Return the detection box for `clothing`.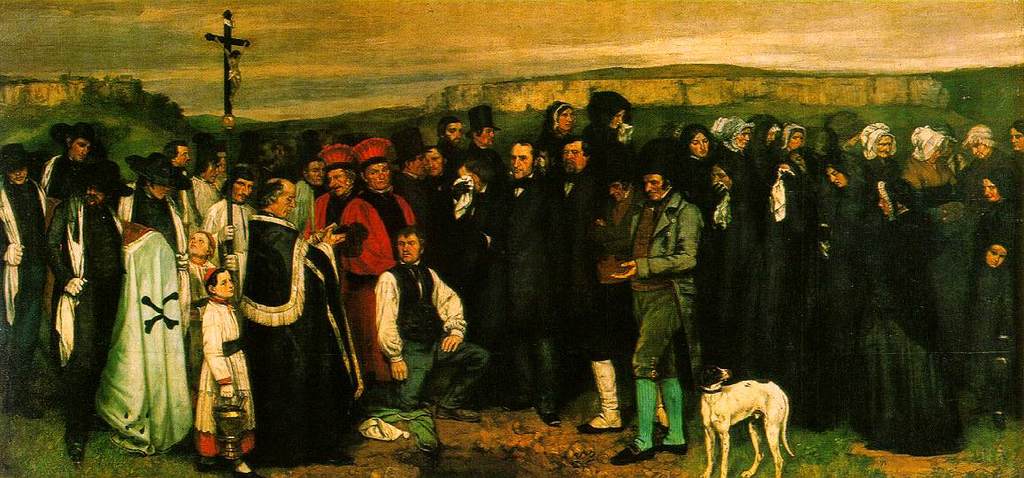
BBox(376, 256, 482, 400).
